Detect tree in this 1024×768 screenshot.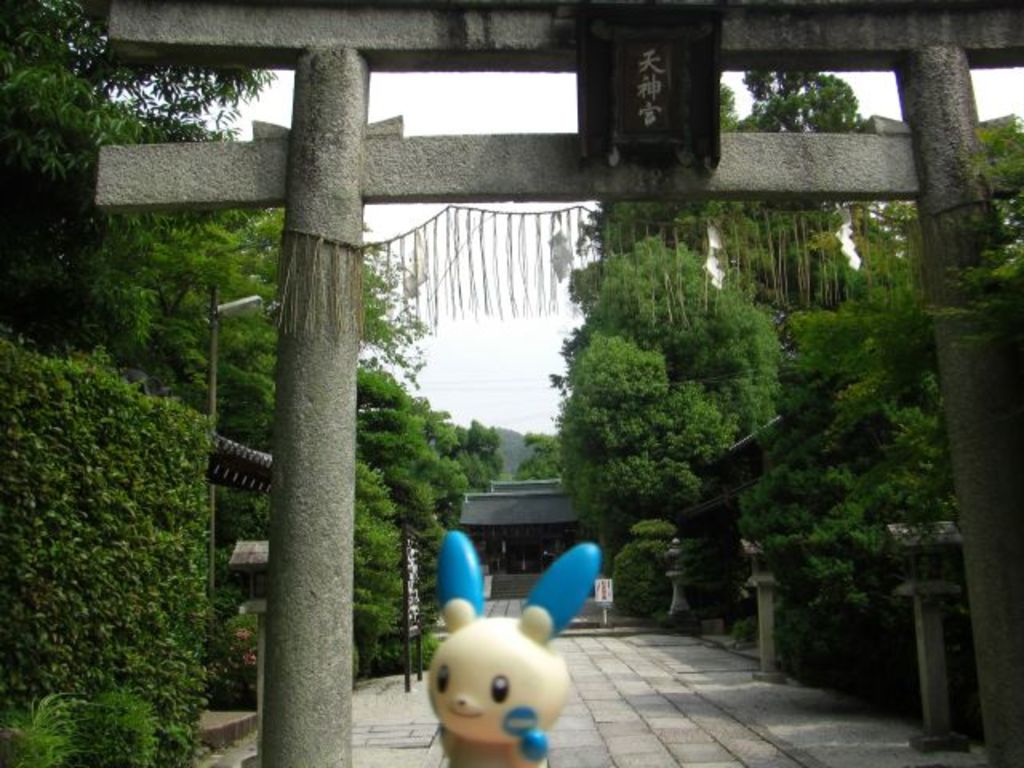
Detection: box(333, 290, 518, 707).
